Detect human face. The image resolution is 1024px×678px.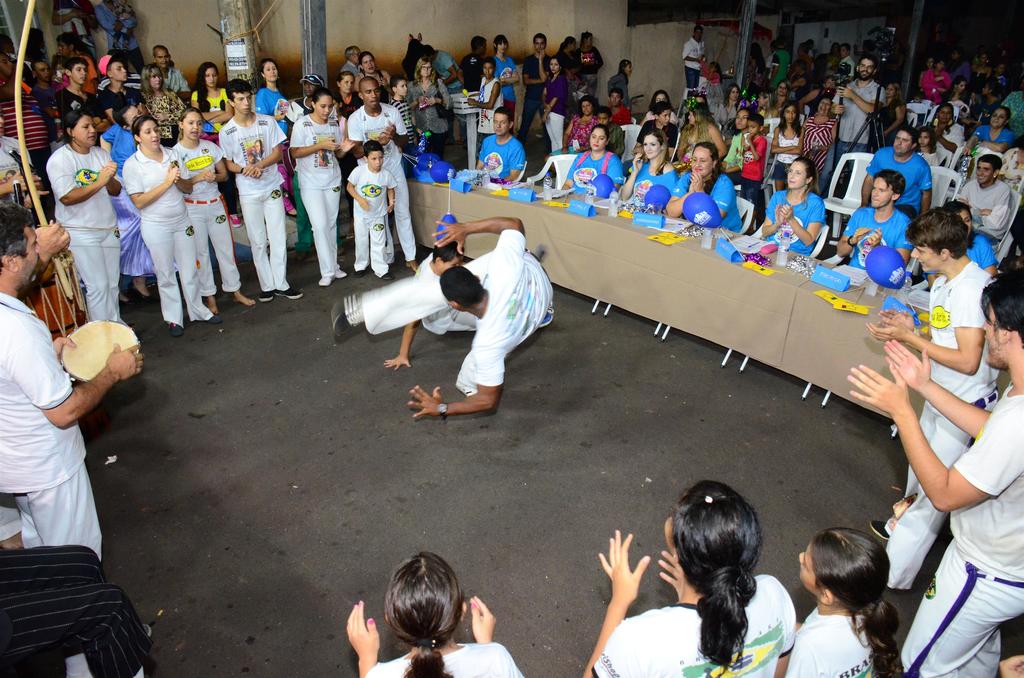
x1=362, y1=80, x2=382, y2=106.
